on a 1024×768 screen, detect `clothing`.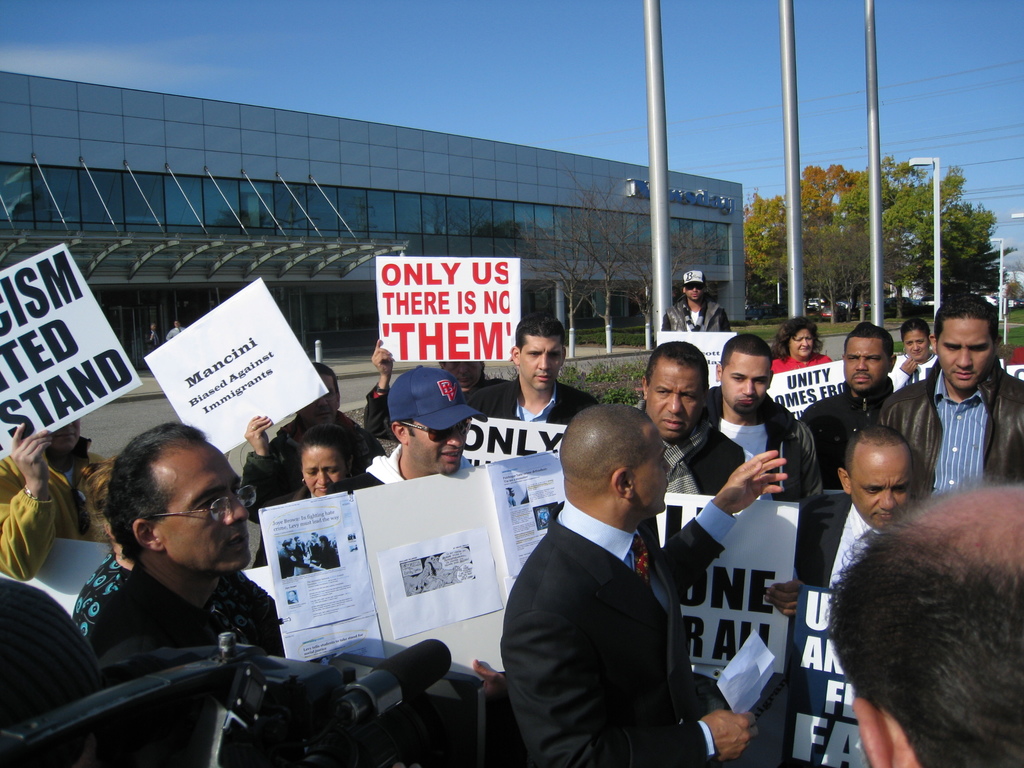
x1=461, y1=381, x2=613, y2=427.
